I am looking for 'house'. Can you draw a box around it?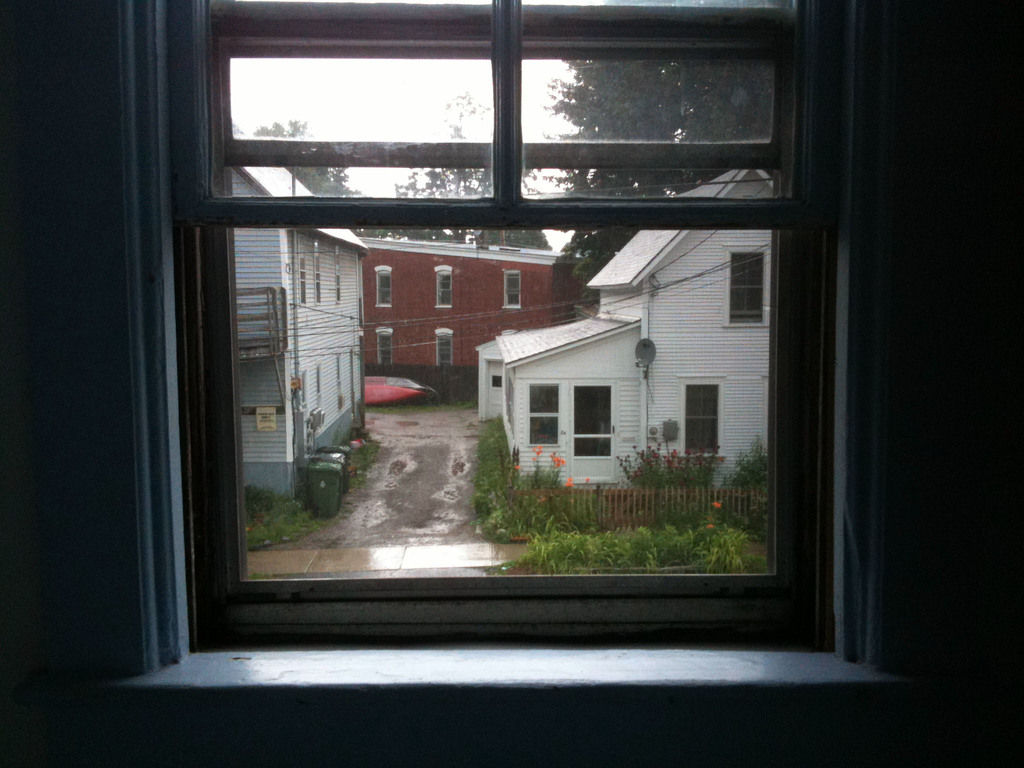
Sure, the bounding box is rect(476, 155, 774, 489).
